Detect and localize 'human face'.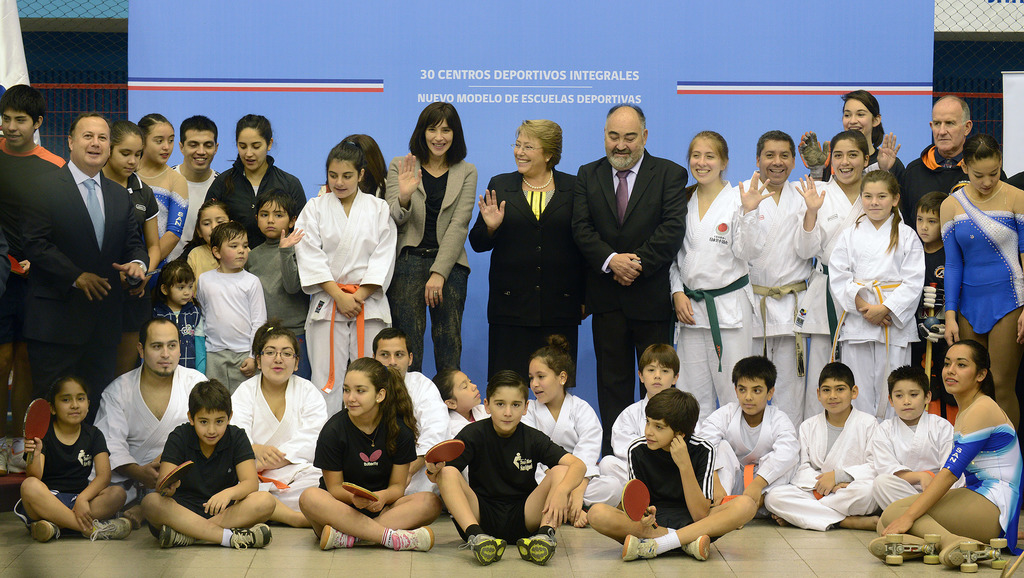
Localized at 843, 99, 873, 139.
